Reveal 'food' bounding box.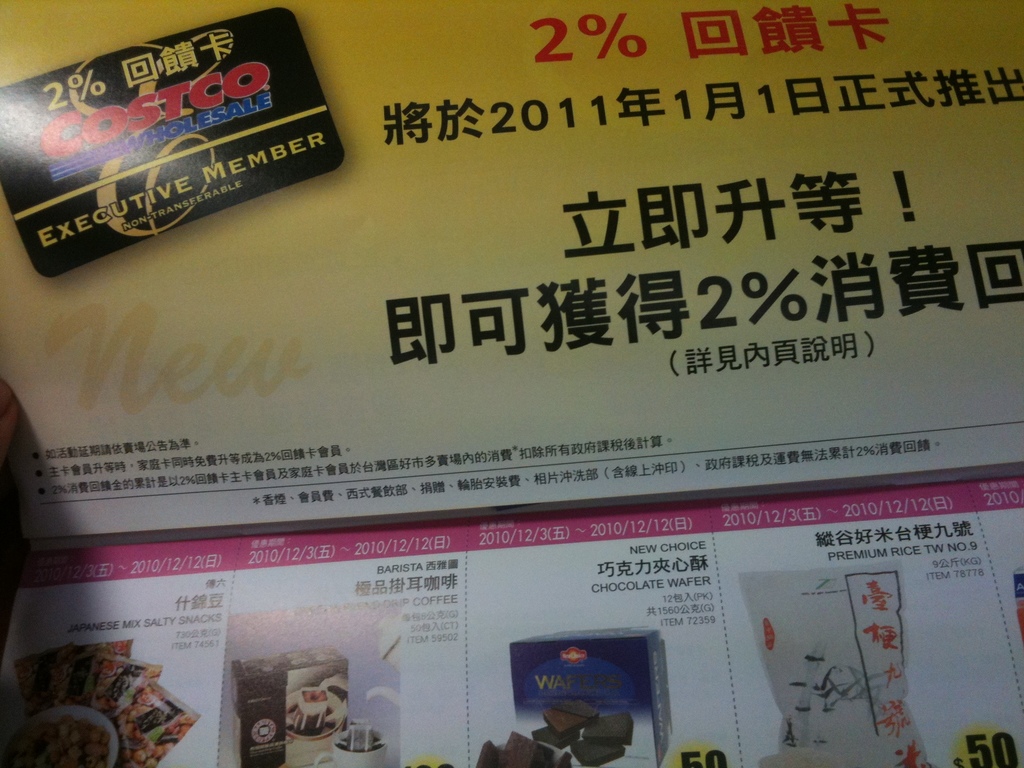
Revealed: x1=86 y1=651 x2=159 y2=712.
